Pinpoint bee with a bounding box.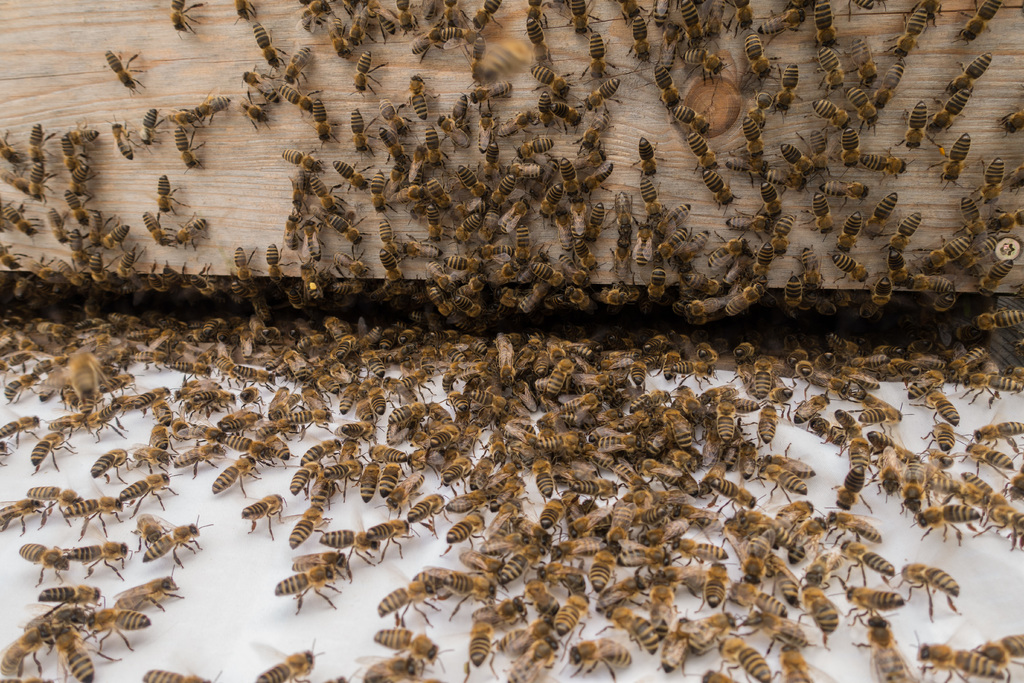
l=403, t=488, r=449, b=543.
